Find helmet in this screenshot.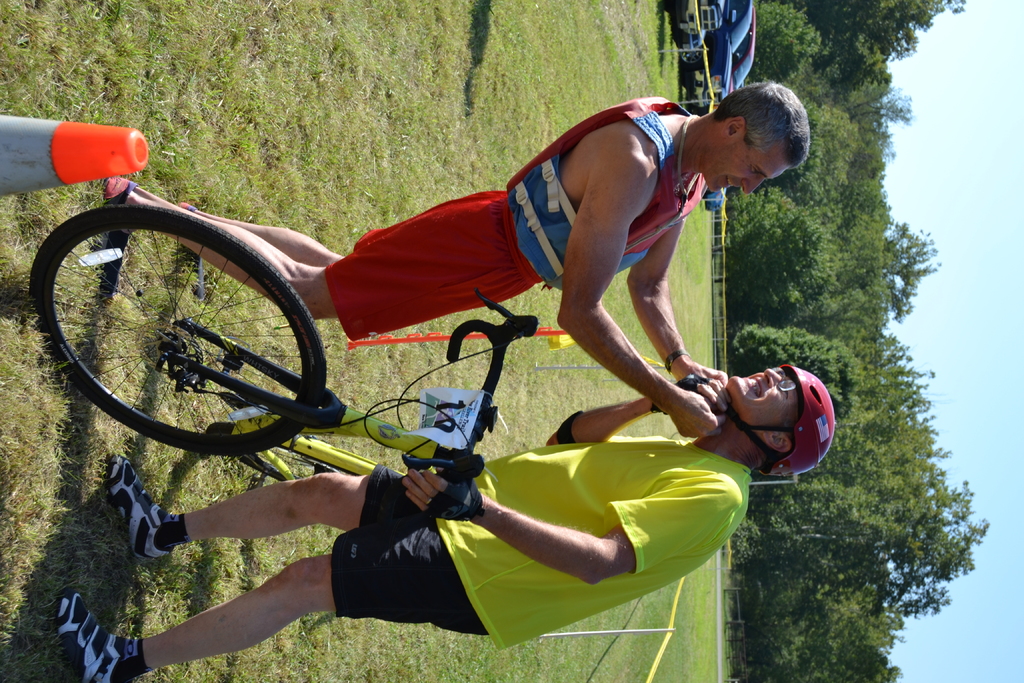
The bounding box for helmet is [726,364,833,479].
